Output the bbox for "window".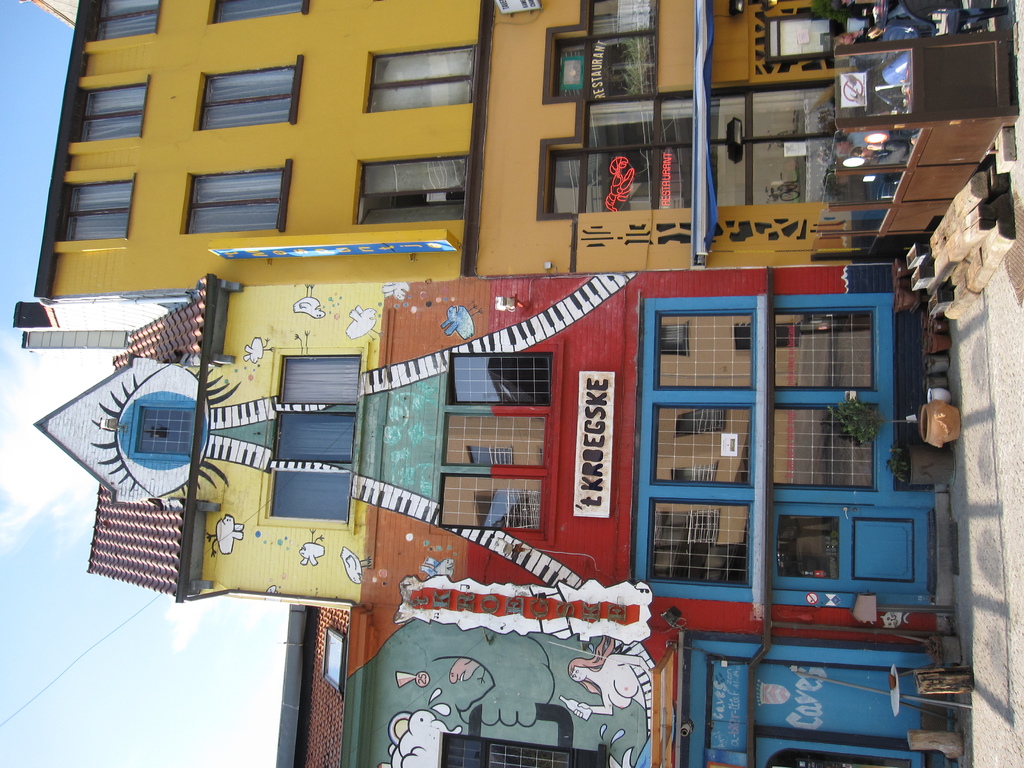
(left=708, top=84, right=833, bottom=213).
